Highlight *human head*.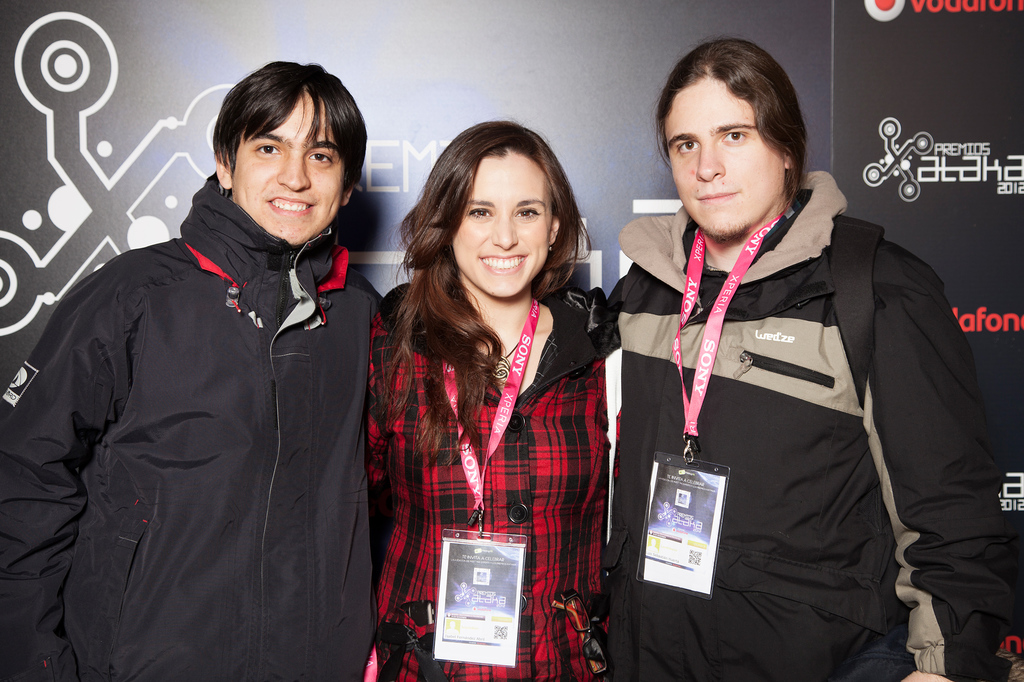
Highlighted region: box(394, 116, 593, 301).
